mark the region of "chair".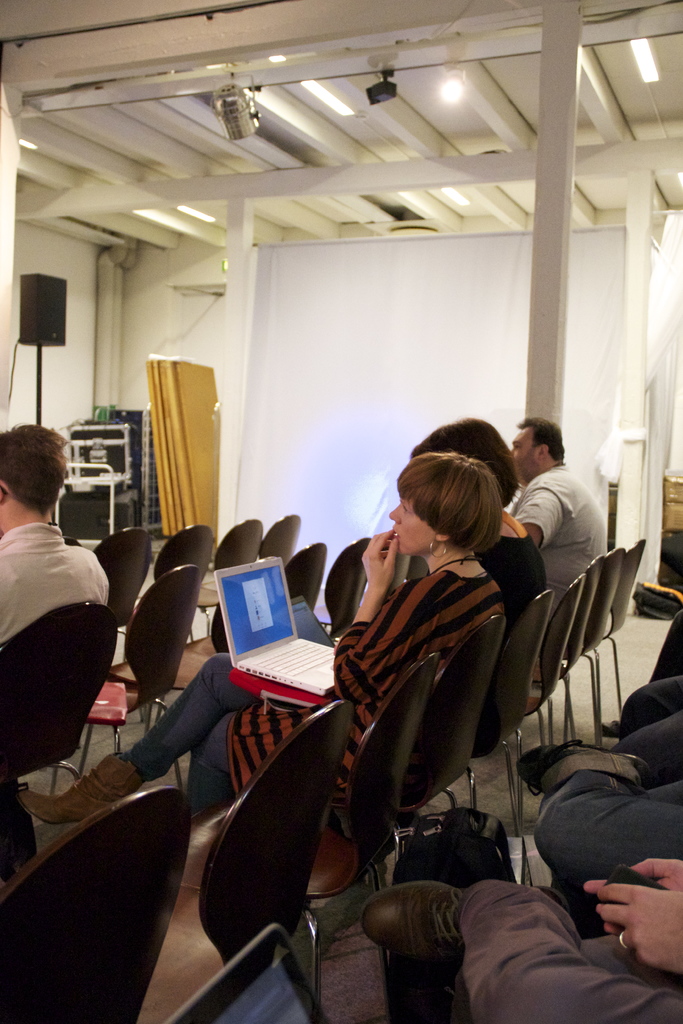
Region: [0, 788, 197, 1023].
